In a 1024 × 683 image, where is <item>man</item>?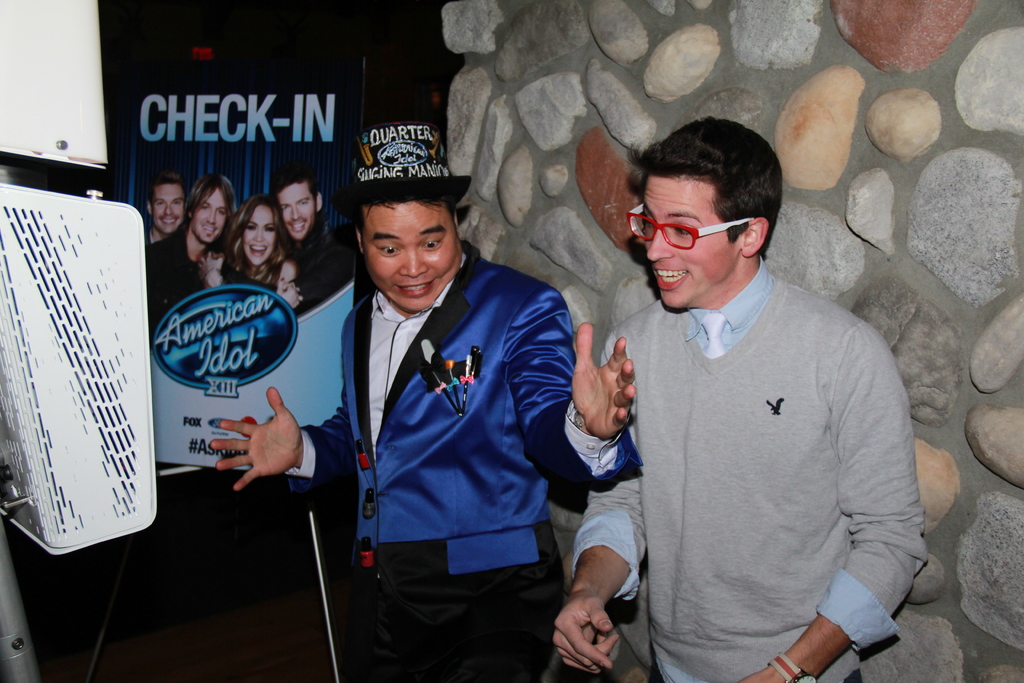
x1=554 y1=118 x2=928 y2=682.
